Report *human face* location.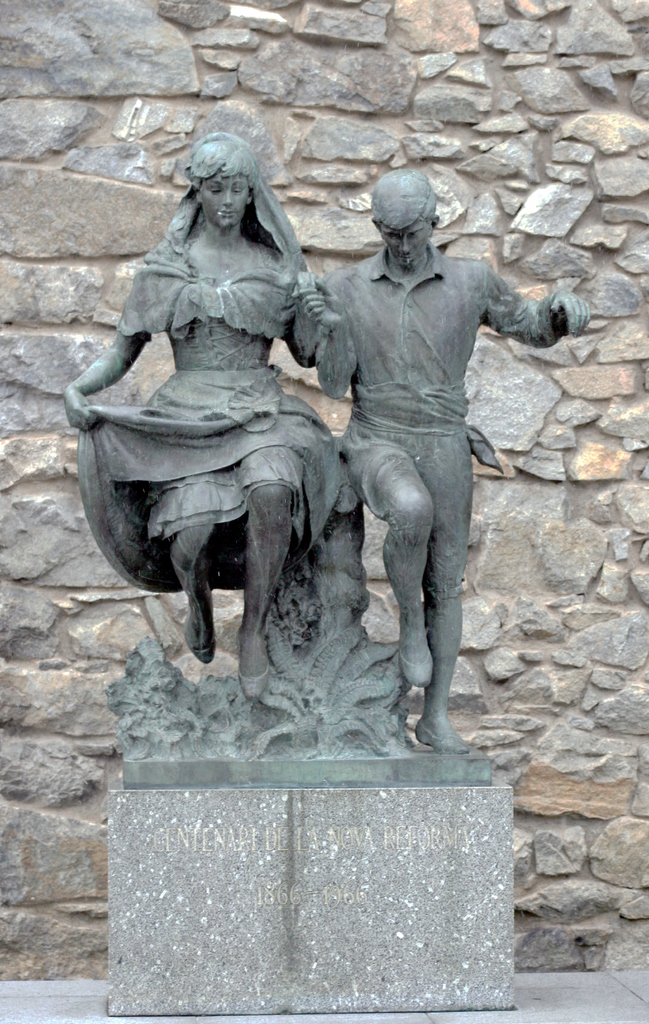
Report: 388,220,431,264.
